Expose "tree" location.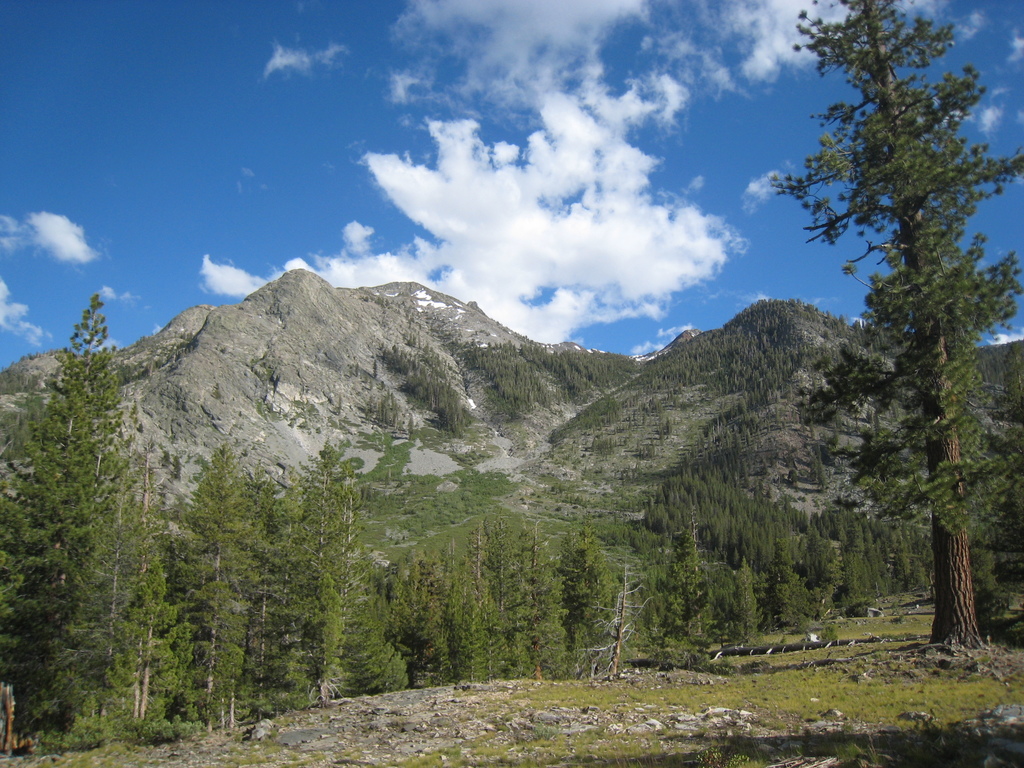
Exposed at (left=769, top=0, right=1021, bottom=646).
